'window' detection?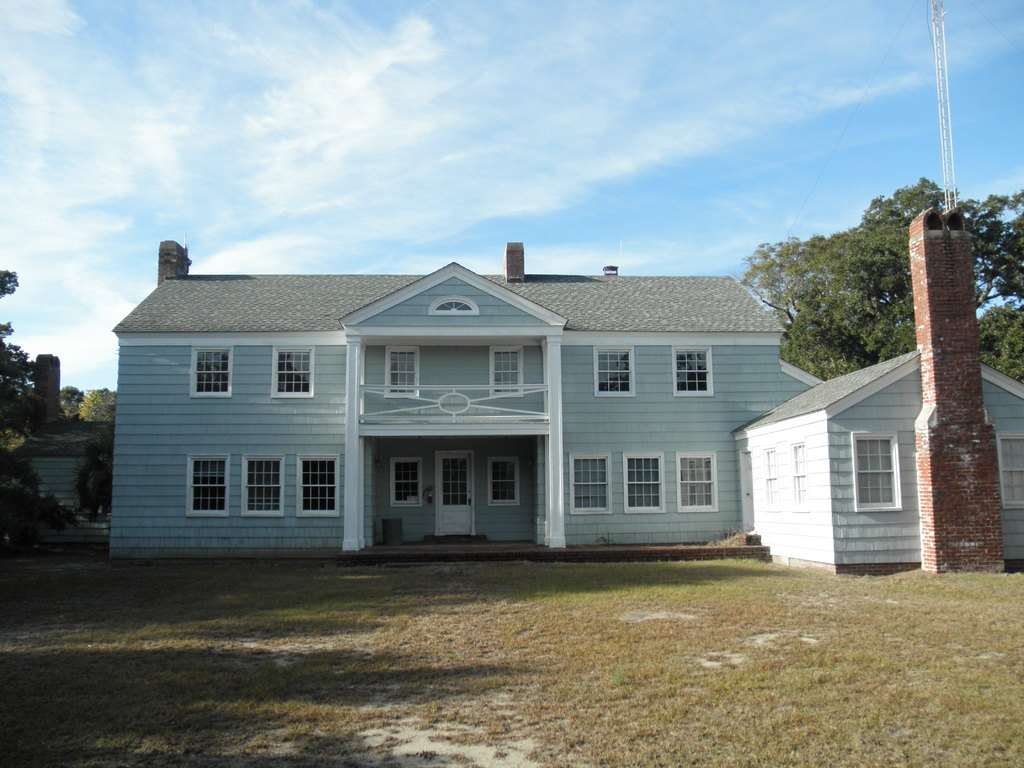
395, 460, 420, 504
